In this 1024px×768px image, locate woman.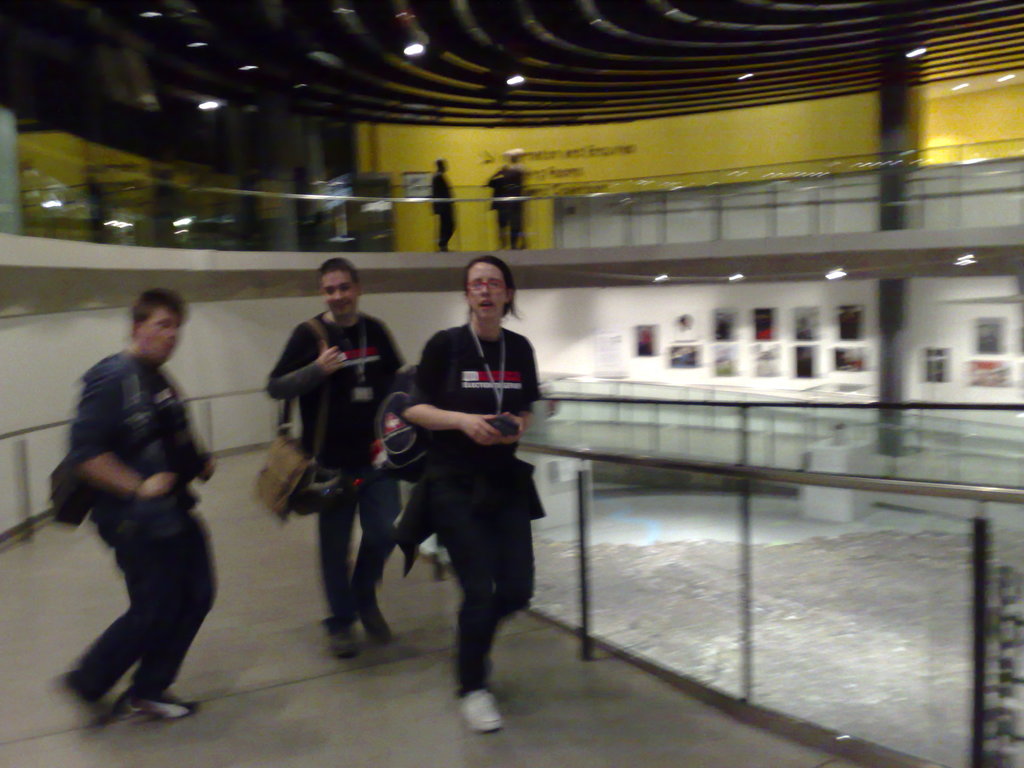
Bounding box: detection(378, 244, 554, 729).
